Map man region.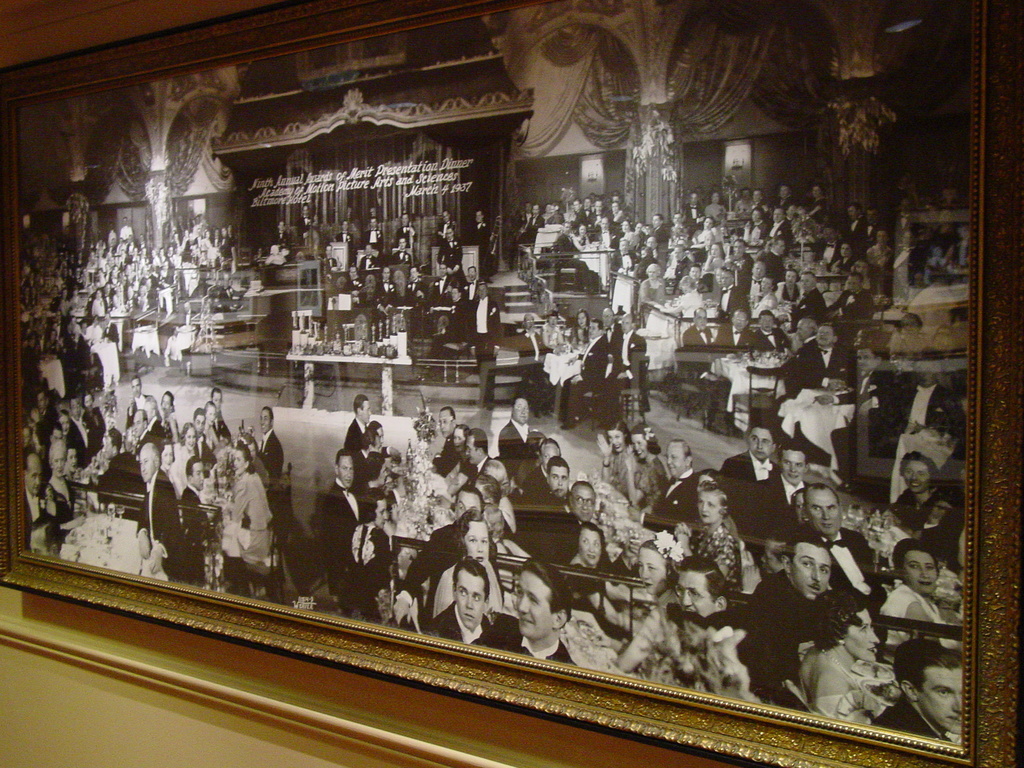
Mapped to (x1=724, y1=239, x2=754, y2=295).
